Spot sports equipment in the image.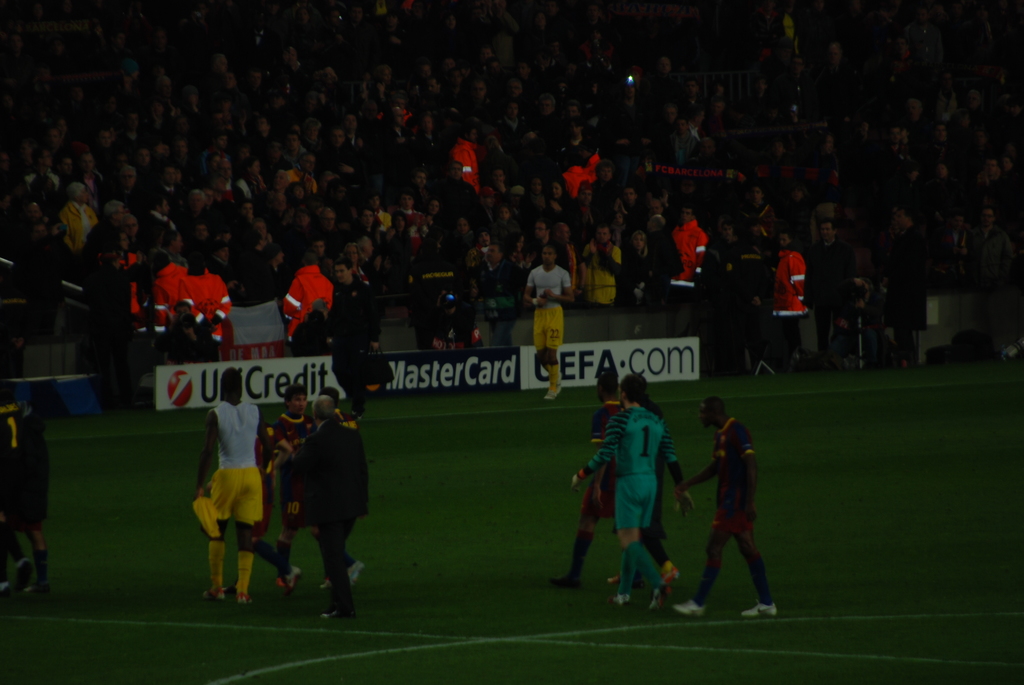
sports equipment found at bbox=[200, 586, 223, 601].
